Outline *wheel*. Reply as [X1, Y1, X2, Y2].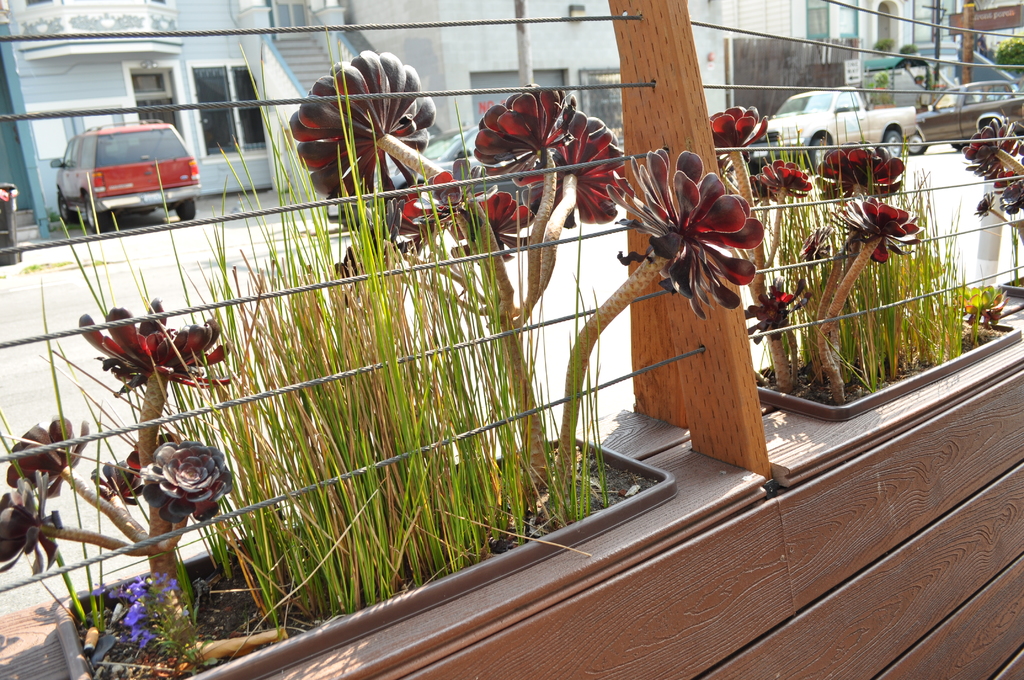
[810, 133, 834, 166].
